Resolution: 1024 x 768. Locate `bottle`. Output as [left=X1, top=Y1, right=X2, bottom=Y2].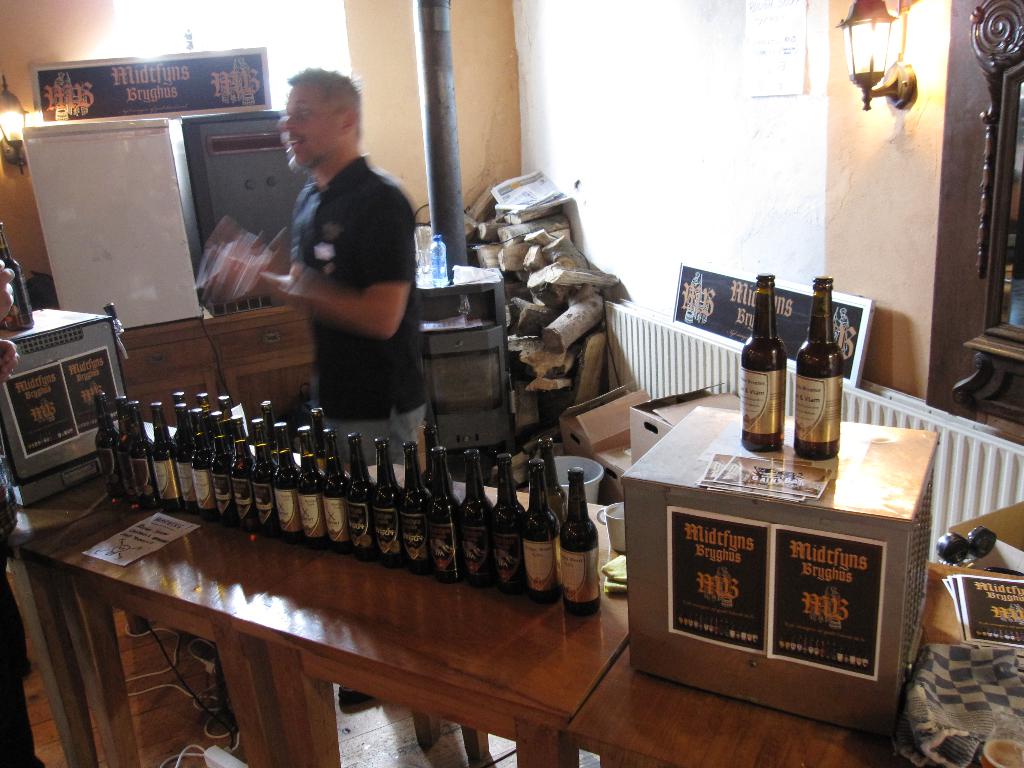
[left=1, top=227, right=36, bottom=330].
